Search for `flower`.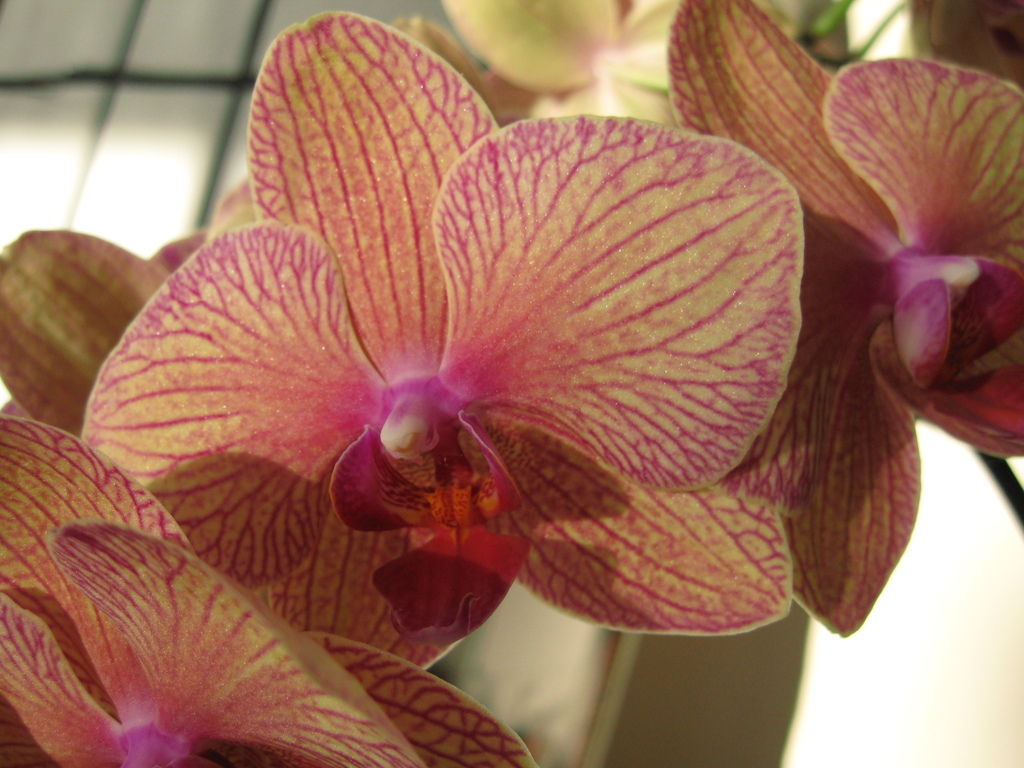
Found at BBox(0, 234, 229, 430).
